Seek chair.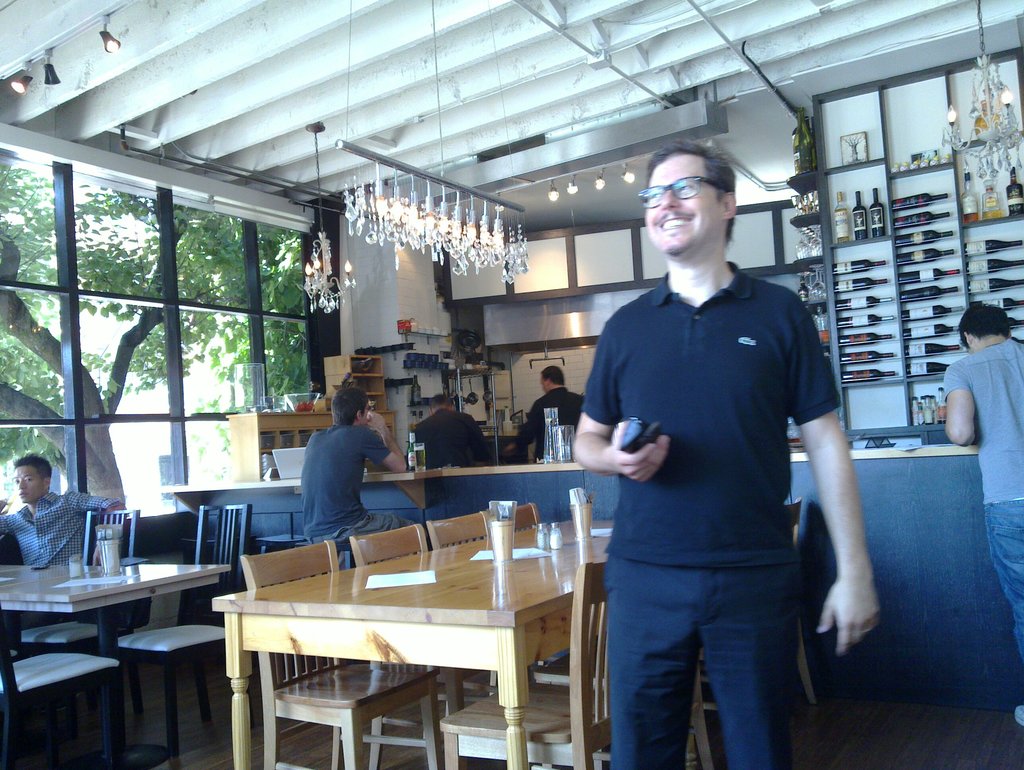
detection(8, 507, 150, 732).
